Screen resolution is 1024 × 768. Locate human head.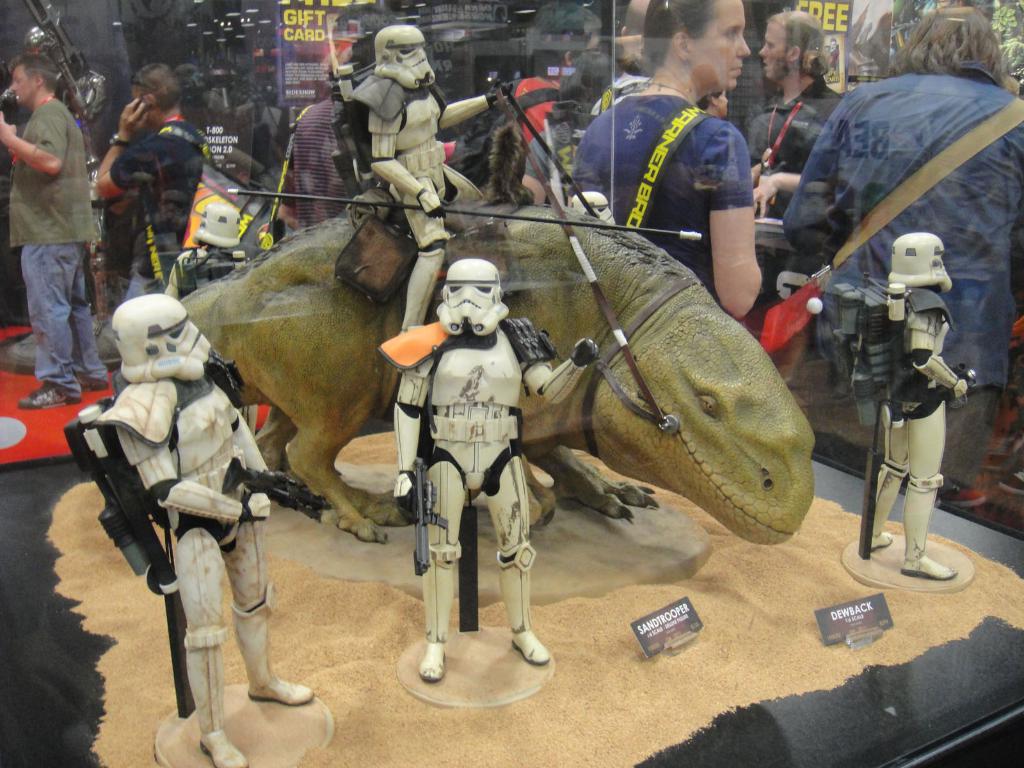
[698,86,731,119].
